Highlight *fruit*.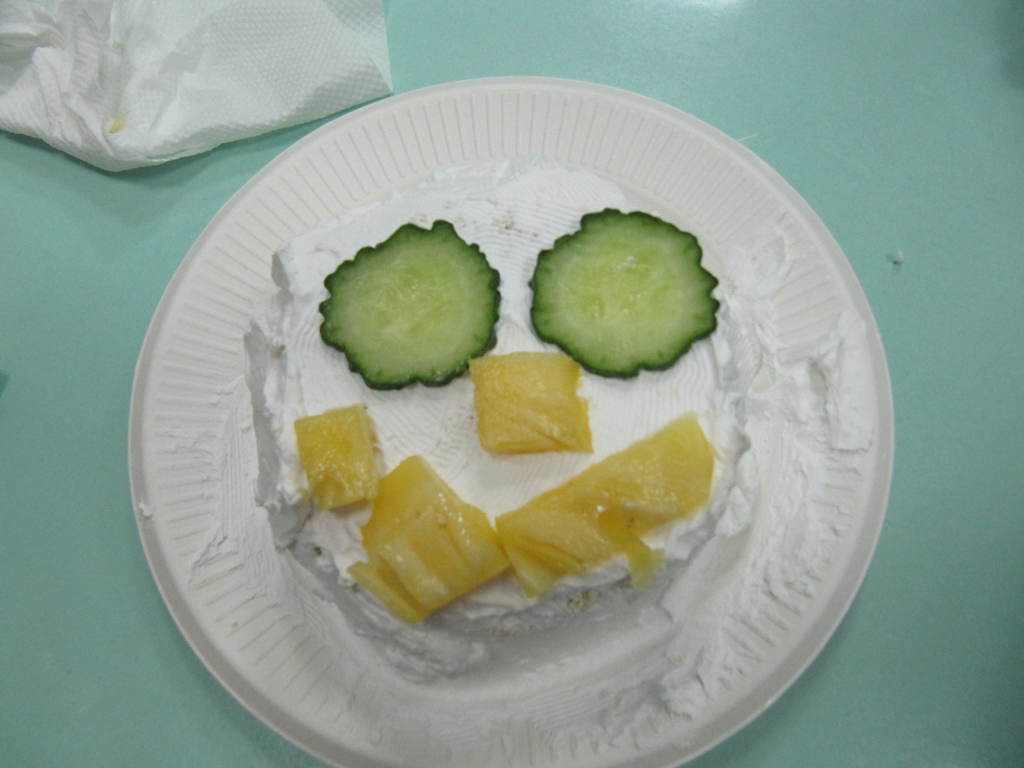
Highlighted region: crop(501, 426, 729, 577).
